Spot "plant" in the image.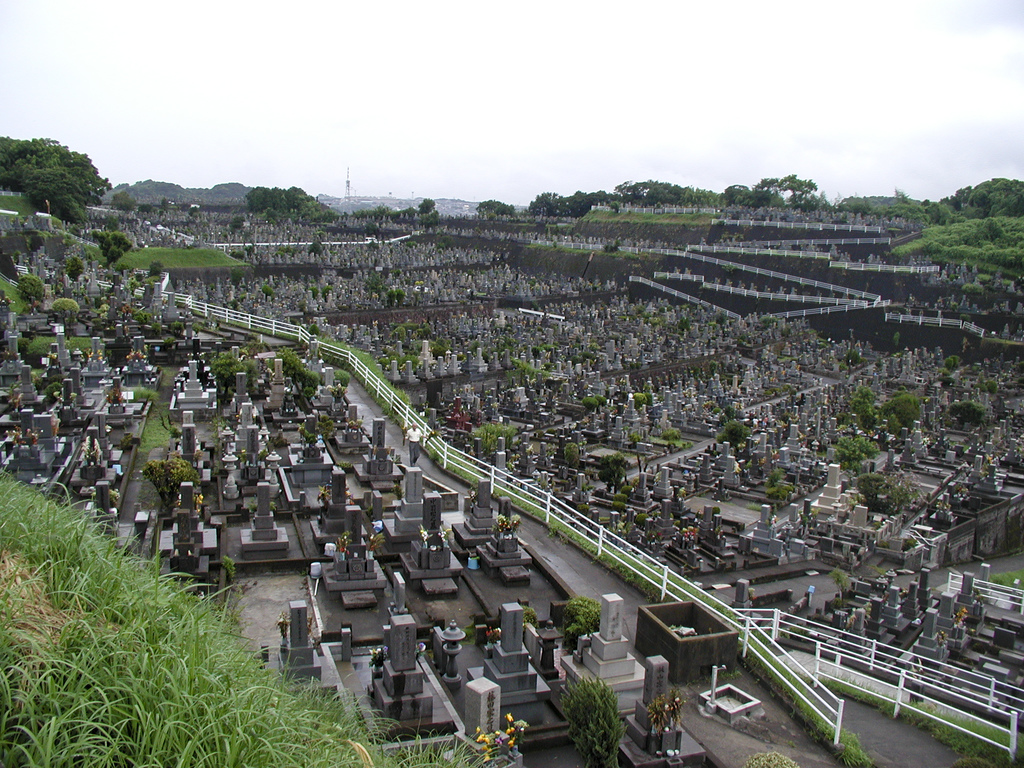
"plant" found at detection(646, 692, 685, 733).
